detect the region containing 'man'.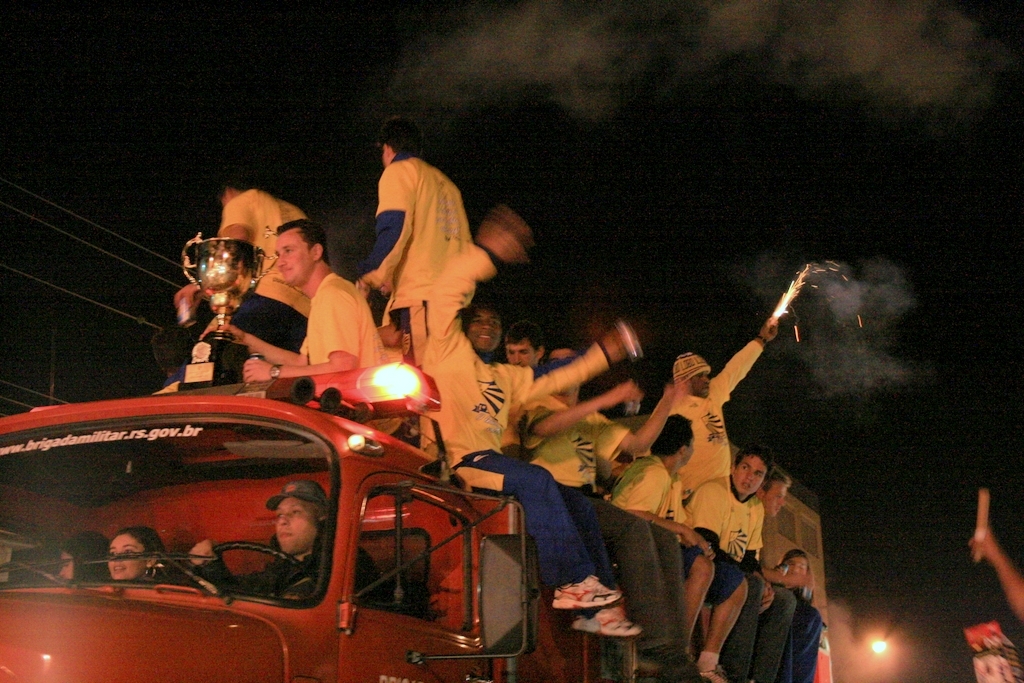
520,344,697,682.
